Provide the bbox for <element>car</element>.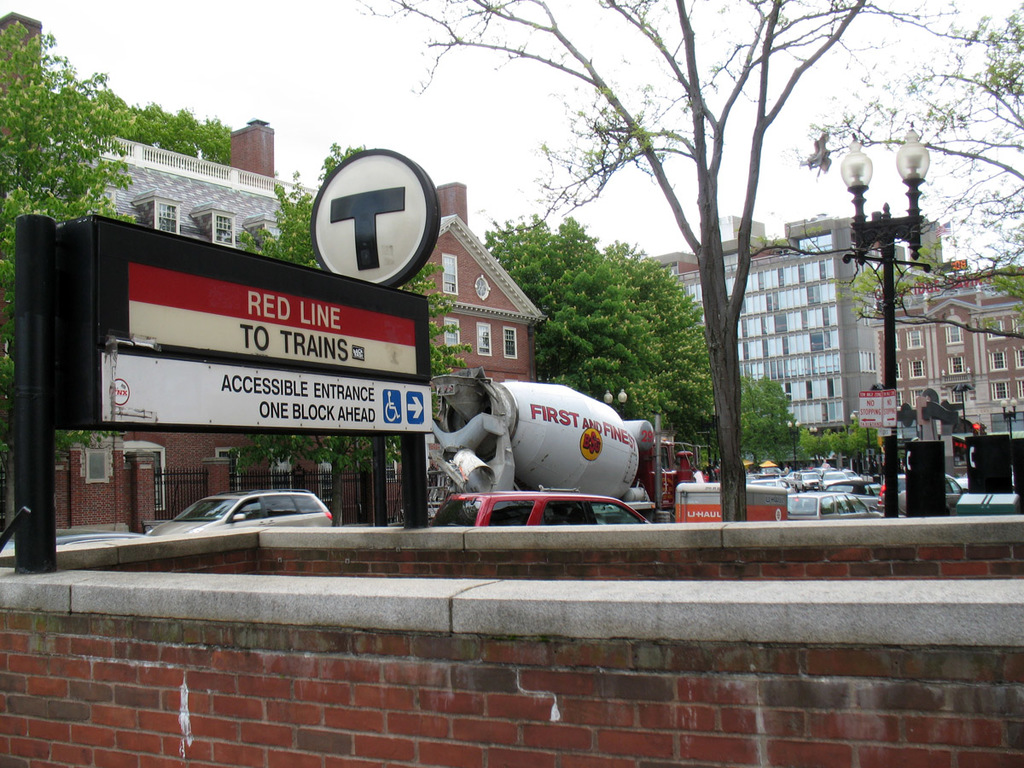
<box>792,491,875,512</box>.
